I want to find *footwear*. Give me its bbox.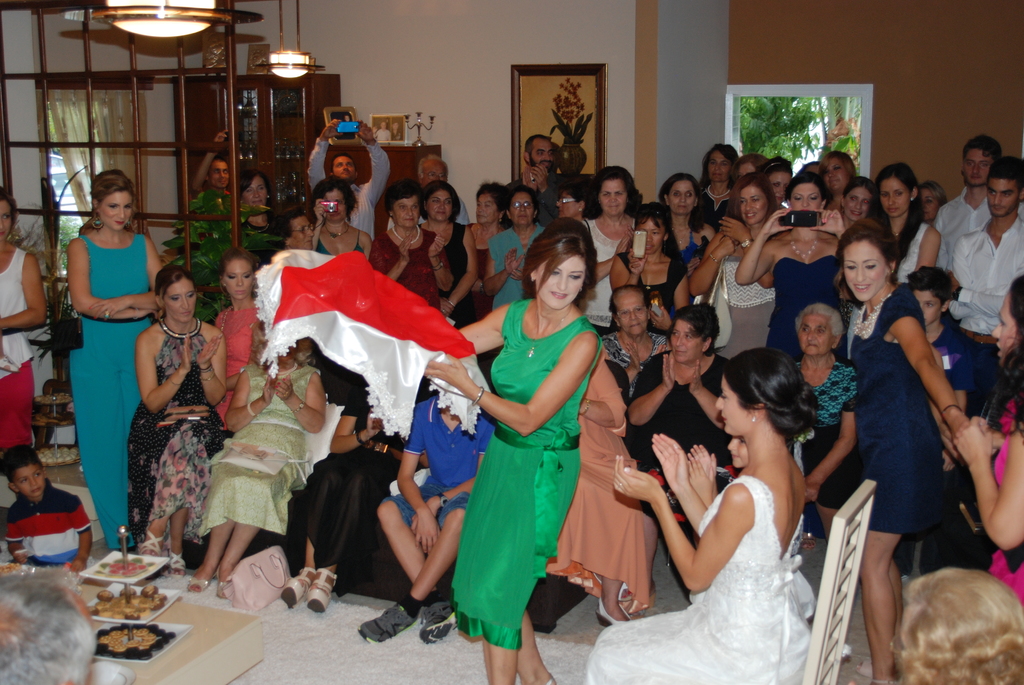
<bbox>351, 601, 419, 650</bbox>.
